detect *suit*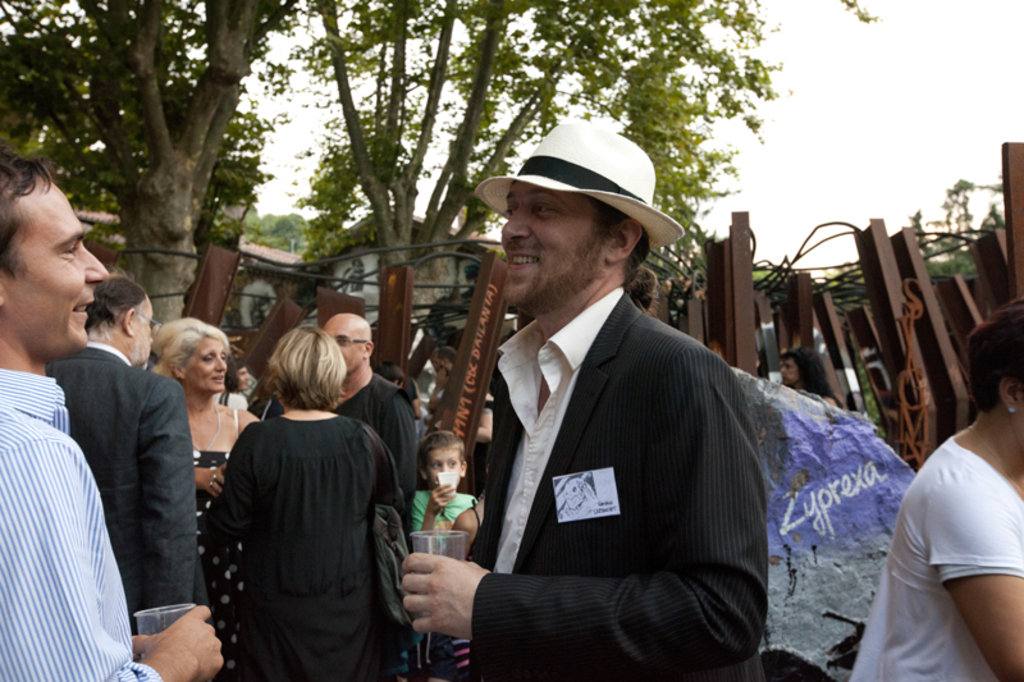
{"x1": 49, "y1": 348, "x2": 202, "y2": 623}
